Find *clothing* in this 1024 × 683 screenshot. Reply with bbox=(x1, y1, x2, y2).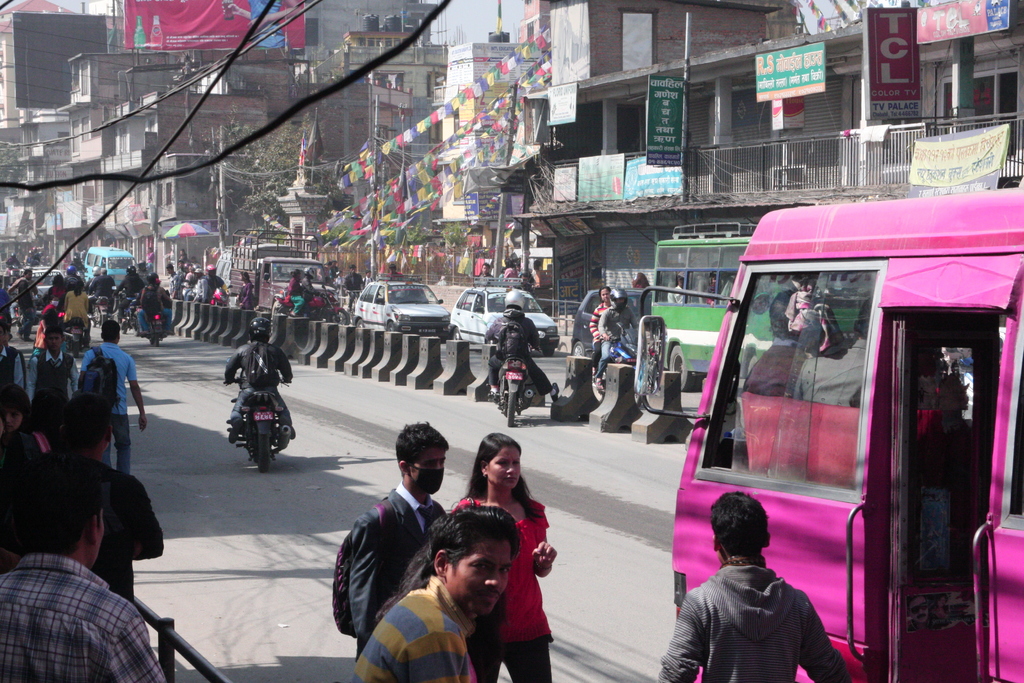
bbox=(221, 335, 291, 425).
